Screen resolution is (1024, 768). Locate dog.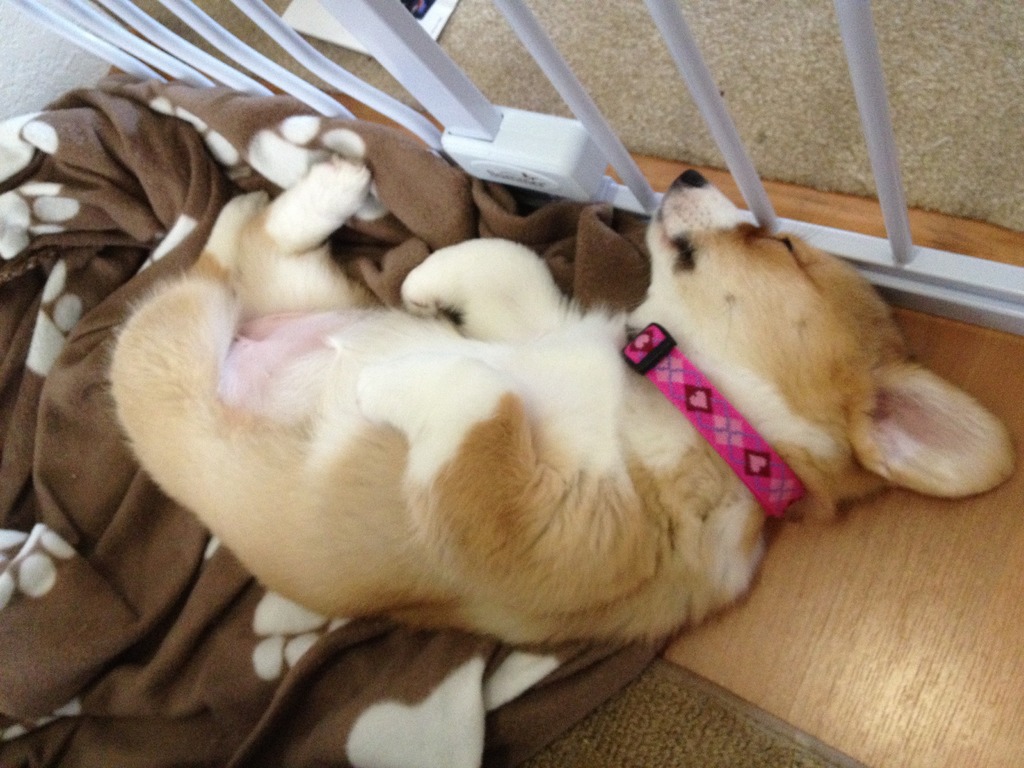
region(102, 149, 1018, 648).
